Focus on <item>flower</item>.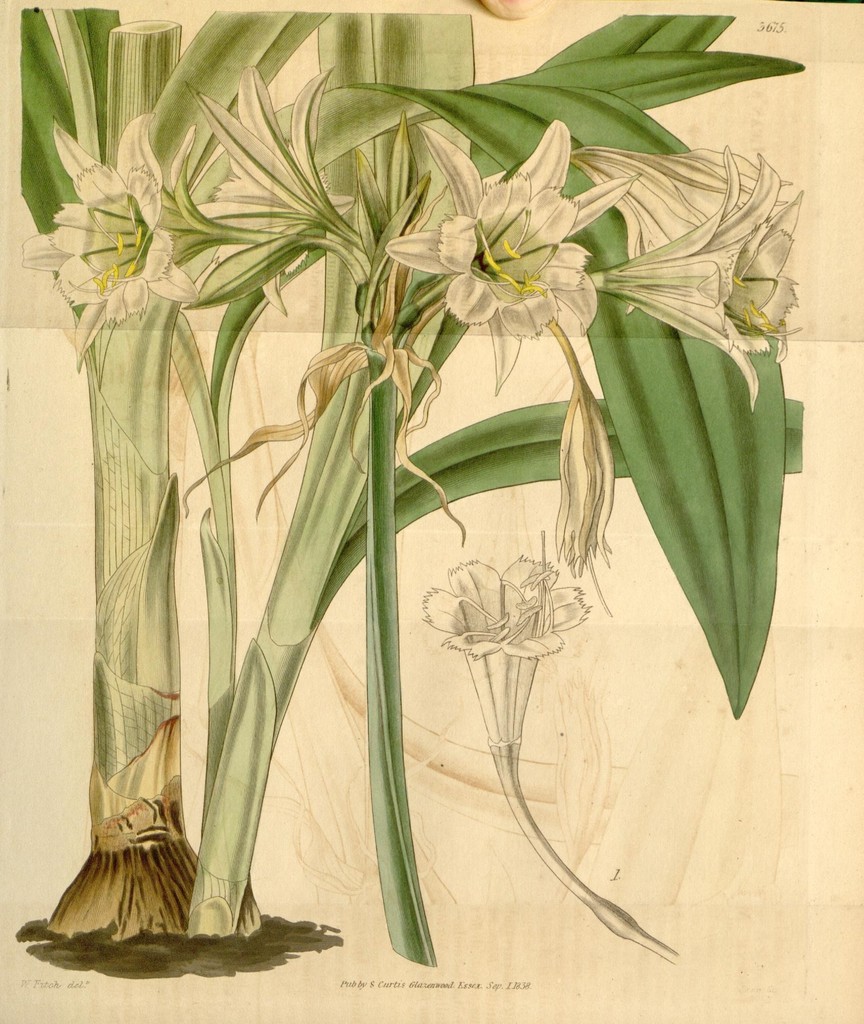
Focused at region(387, 120, 642, 397).
